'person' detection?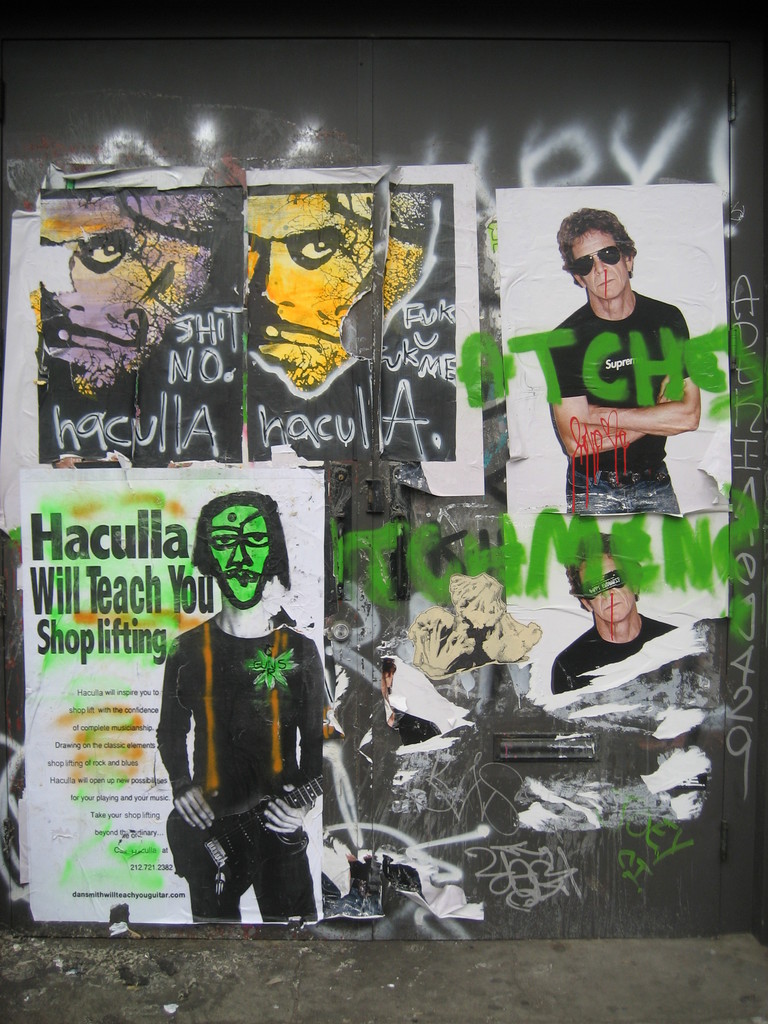
[243,196,427,399]
